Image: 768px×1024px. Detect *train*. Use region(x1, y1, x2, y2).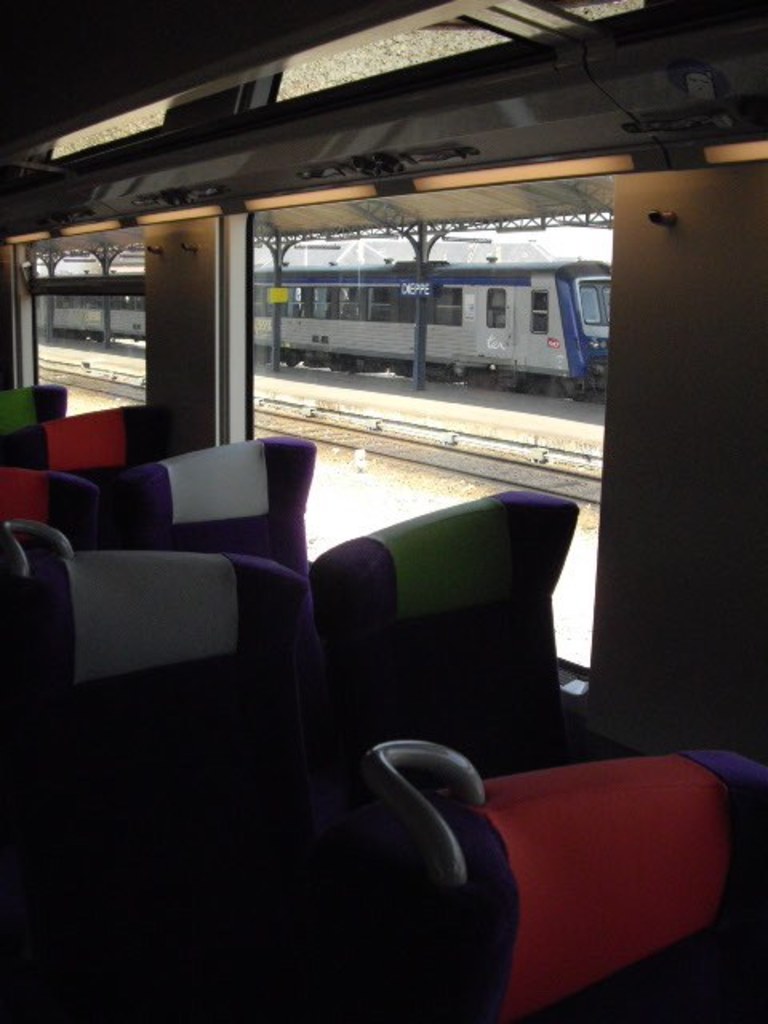
region(35, 259, 611, 403).
